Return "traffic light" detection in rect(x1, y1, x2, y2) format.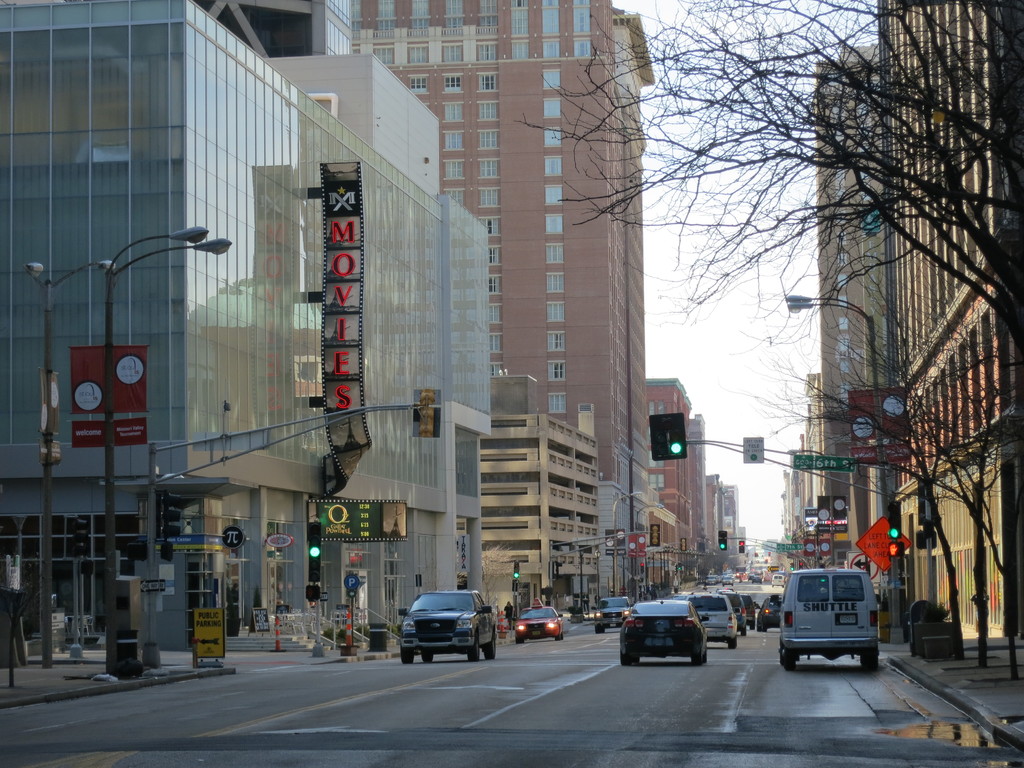
rect(678, 562, 682, 570).
